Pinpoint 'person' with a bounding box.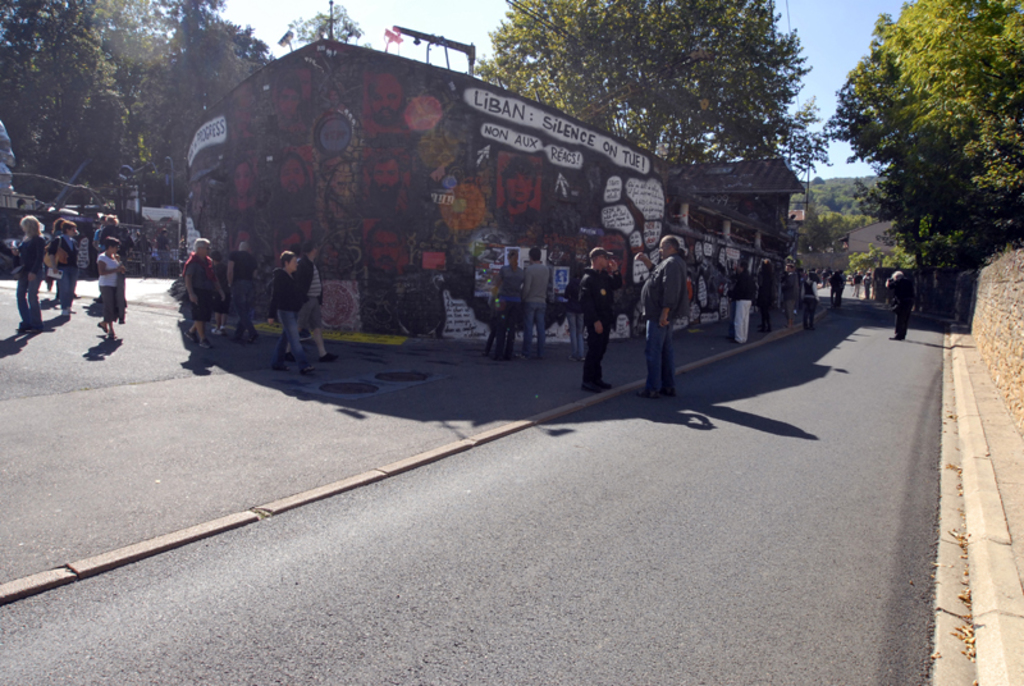
x1=637, y1=225, x2=695, y2=413.
